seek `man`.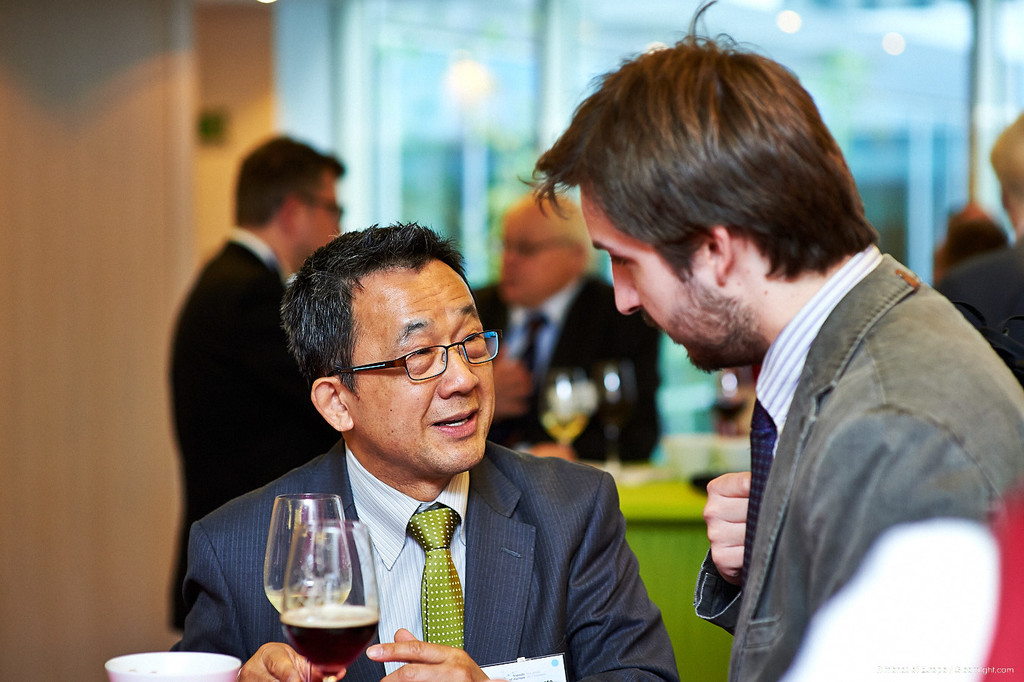
pyautogui.locateOnScreen(475, 191, 662, 464).
